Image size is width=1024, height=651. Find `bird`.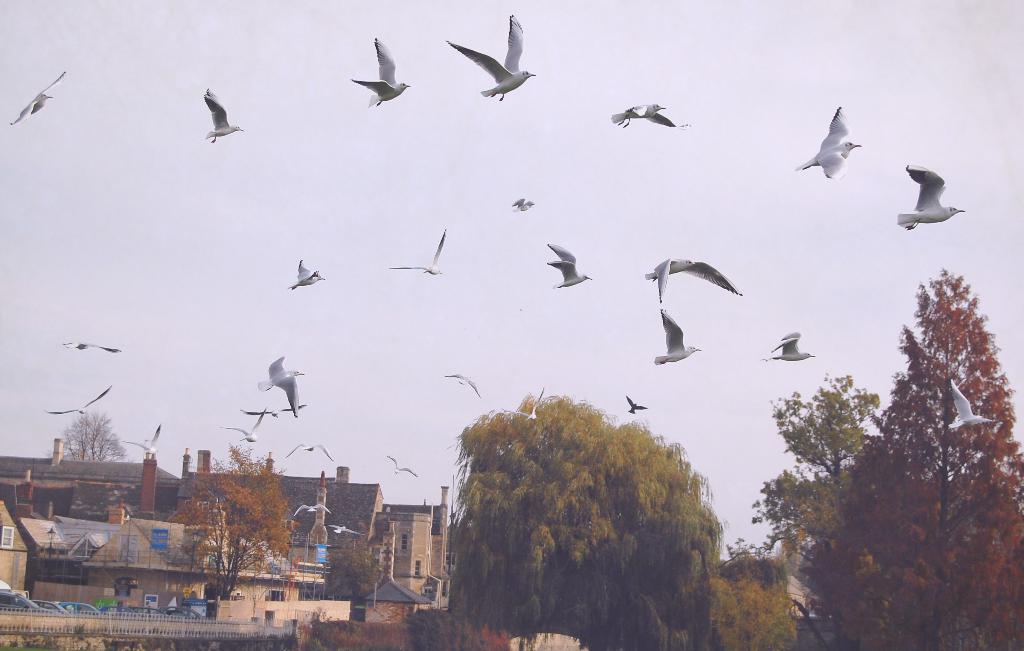
388, 456, 418, 476.
